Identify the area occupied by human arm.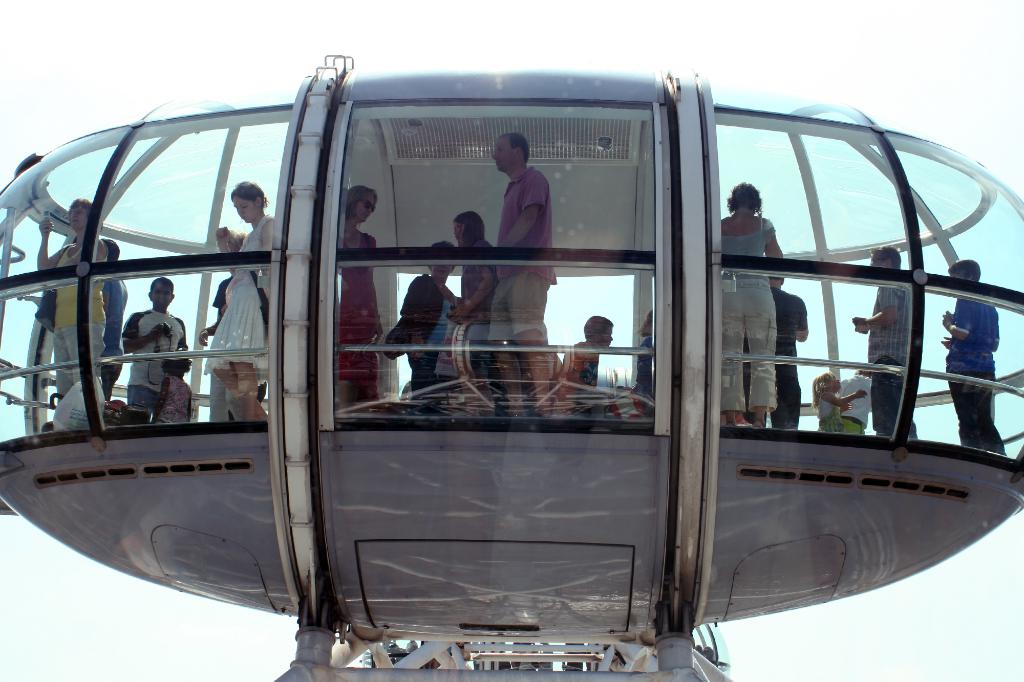
Area: 186, 389, 191, 423.
